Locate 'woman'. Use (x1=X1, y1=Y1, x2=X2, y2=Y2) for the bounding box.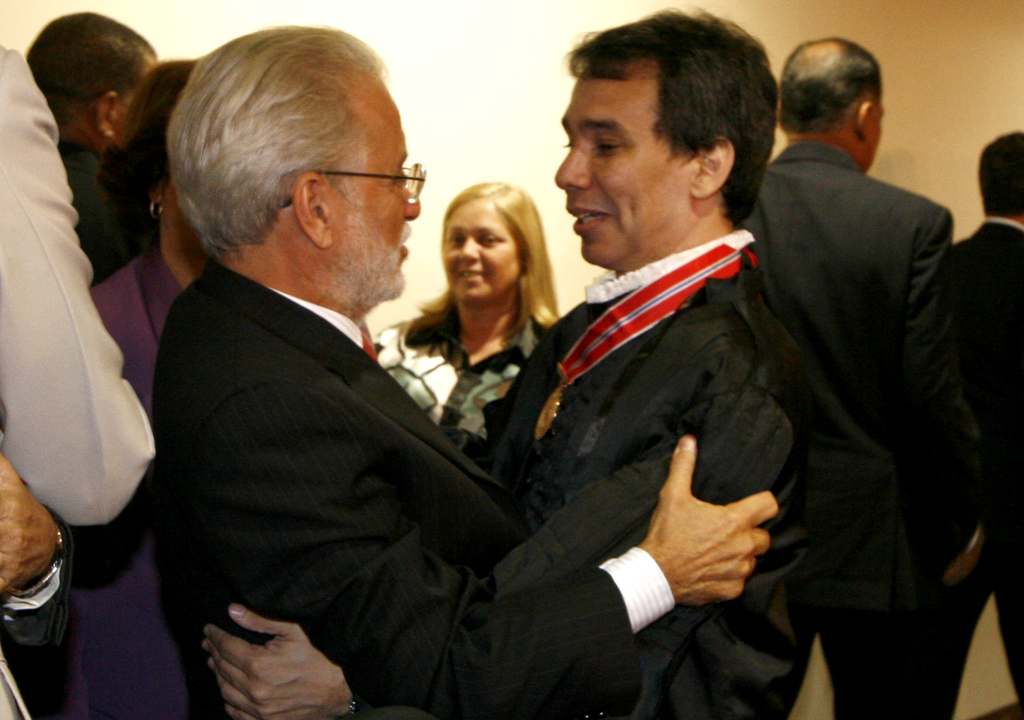
(x1=51, y1=58, x2=219, y2=719).
